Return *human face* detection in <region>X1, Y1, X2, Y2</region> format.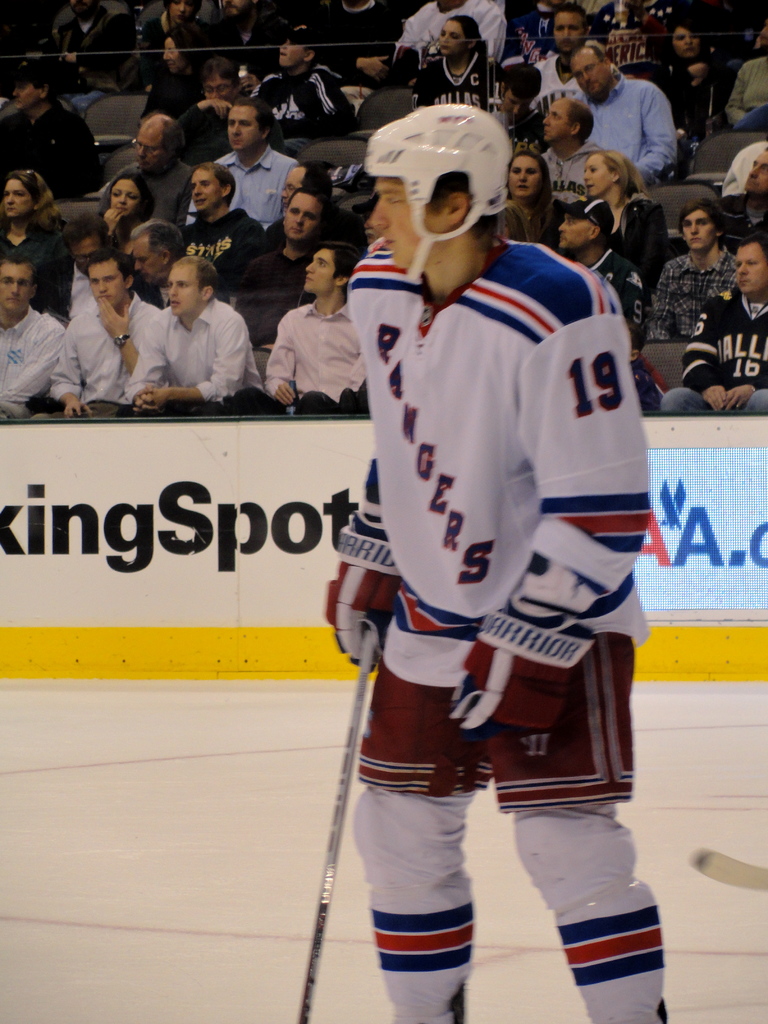
<region>205, 76, 238, 102</region>.
